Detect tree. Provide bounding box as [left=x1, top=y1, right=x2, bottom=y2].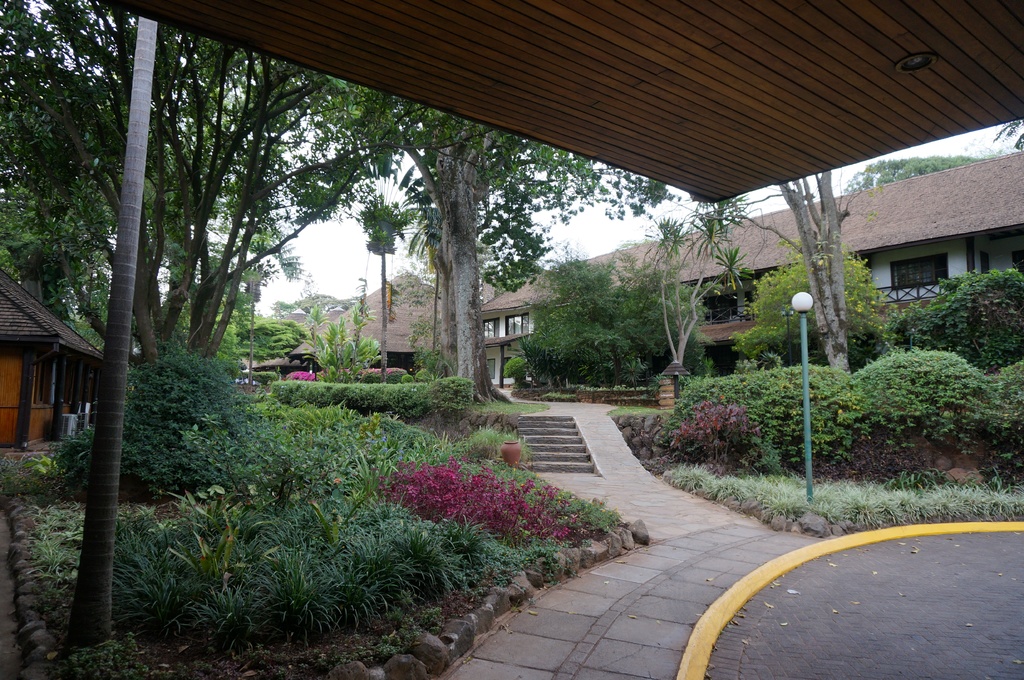
[left=691, top=170, right=860, bottom=376].
